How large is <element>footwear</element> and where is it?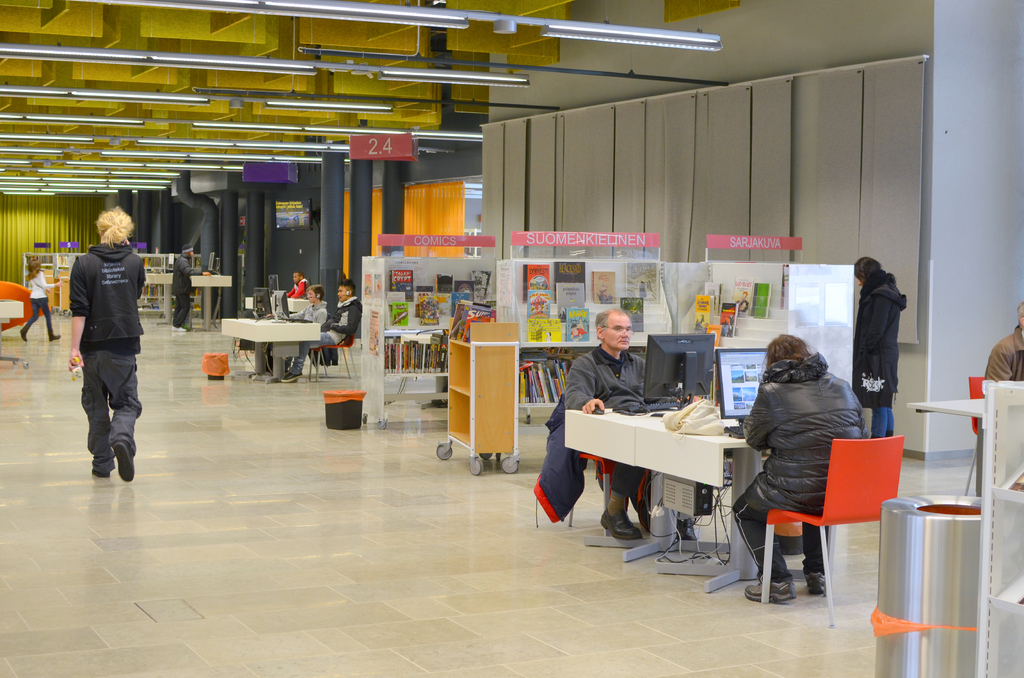
Bounding box: locate(281, 370, 302, 382).
